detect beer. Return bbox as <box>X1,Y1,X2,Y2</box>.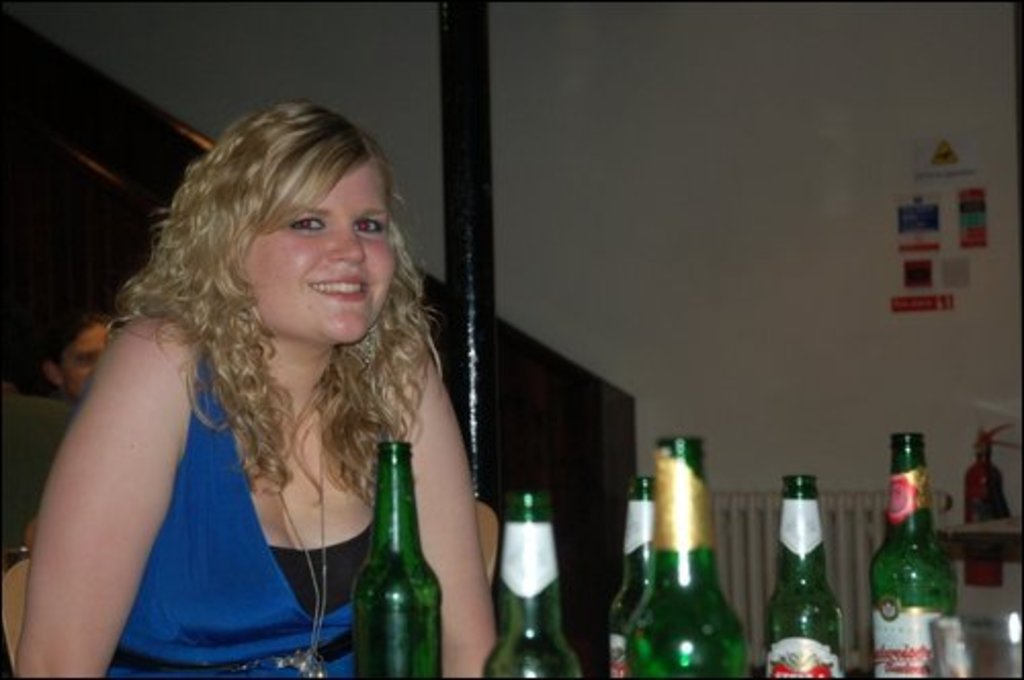
<box>481,492,580,678</box>.
